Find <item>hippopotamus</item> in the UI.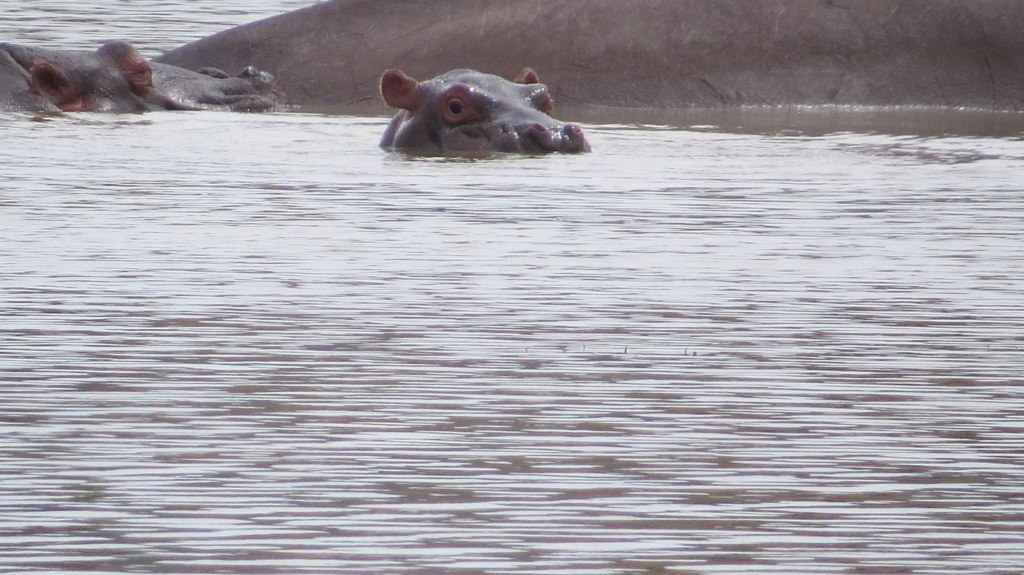
UI element at 377 63 588 156.
